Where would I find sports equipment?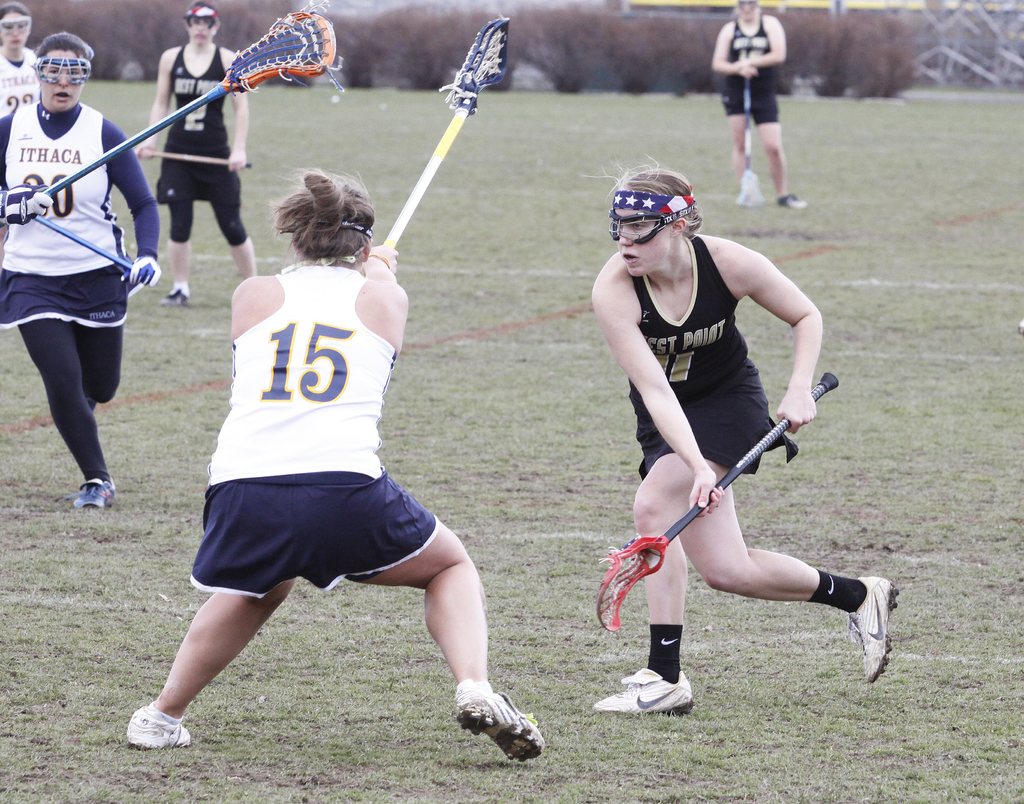
At bbox=(0, 16, 38, 34).
